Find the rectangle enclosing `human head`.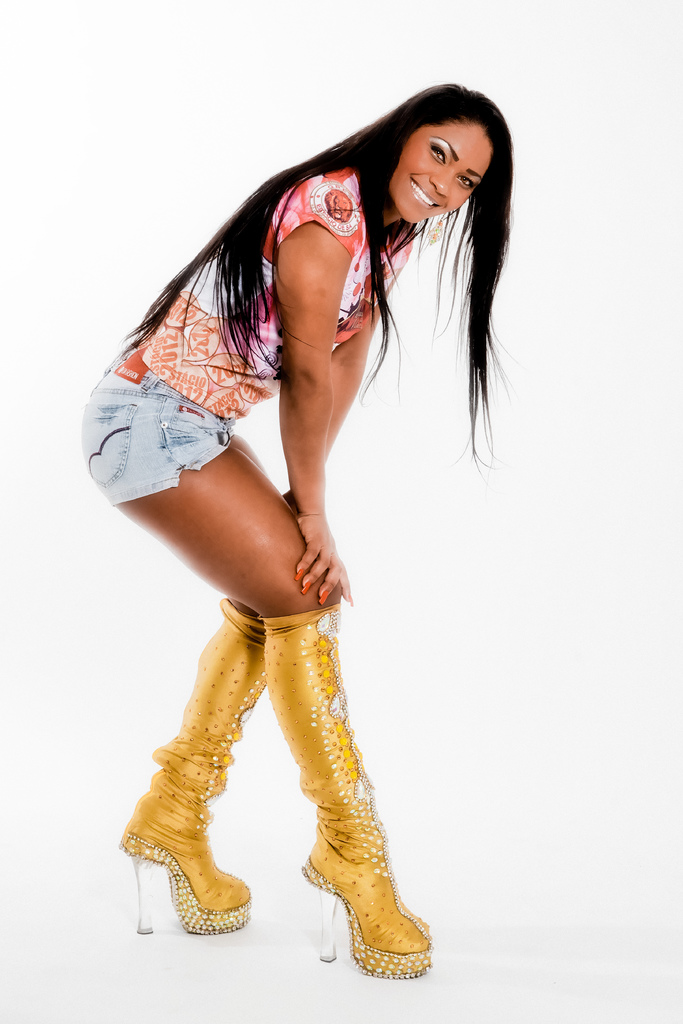
select_region(387, 82, 506, 230).
